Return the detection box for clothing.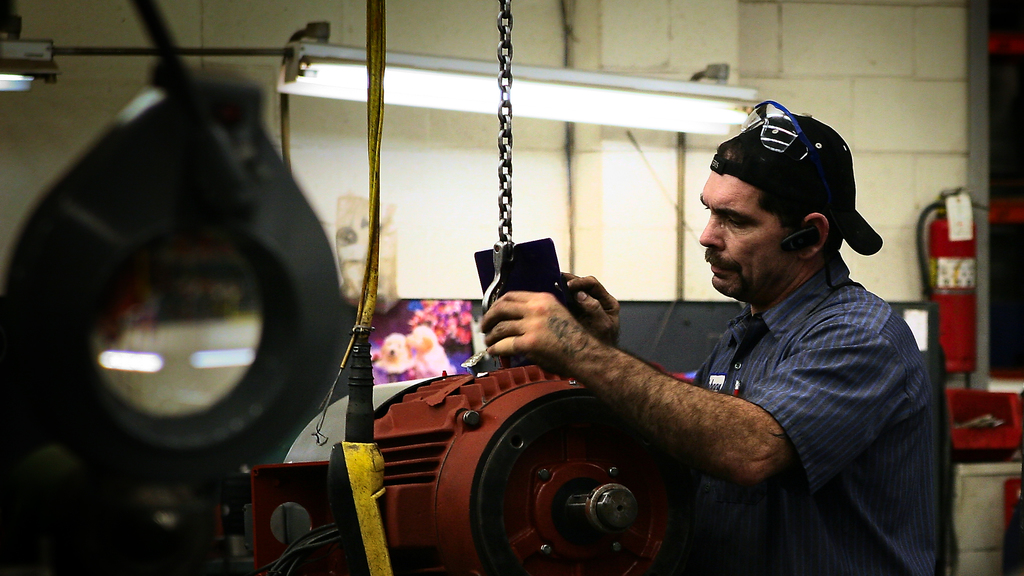
[left=691, top=254, right=950, bottom=575].
